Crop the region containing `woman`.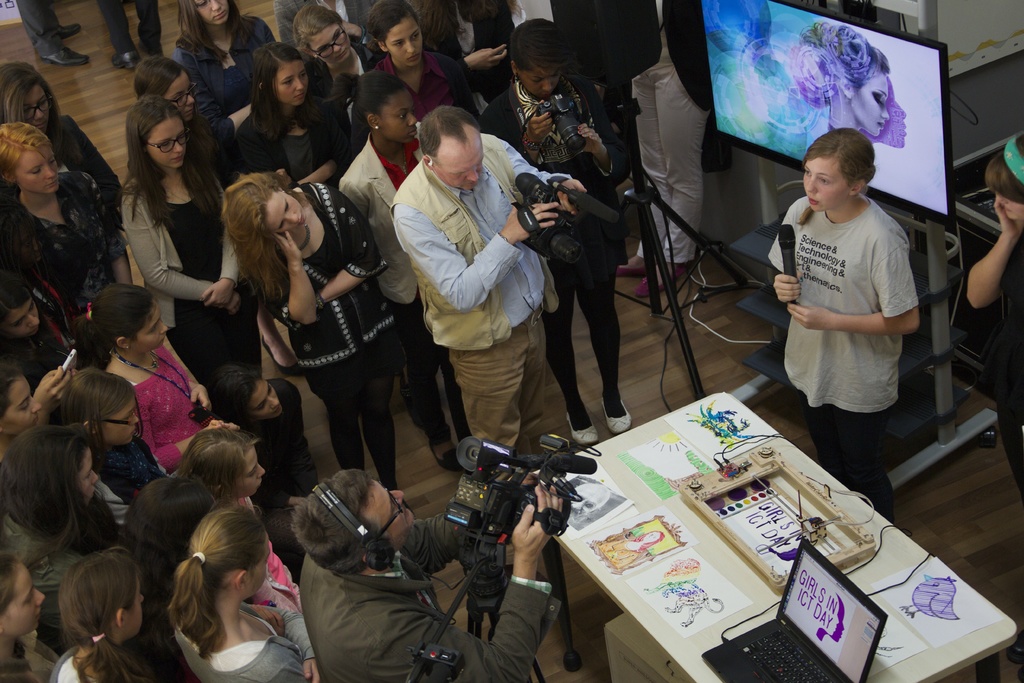
Crop region: x1=0 y1=63 x2=129 y2=206.
